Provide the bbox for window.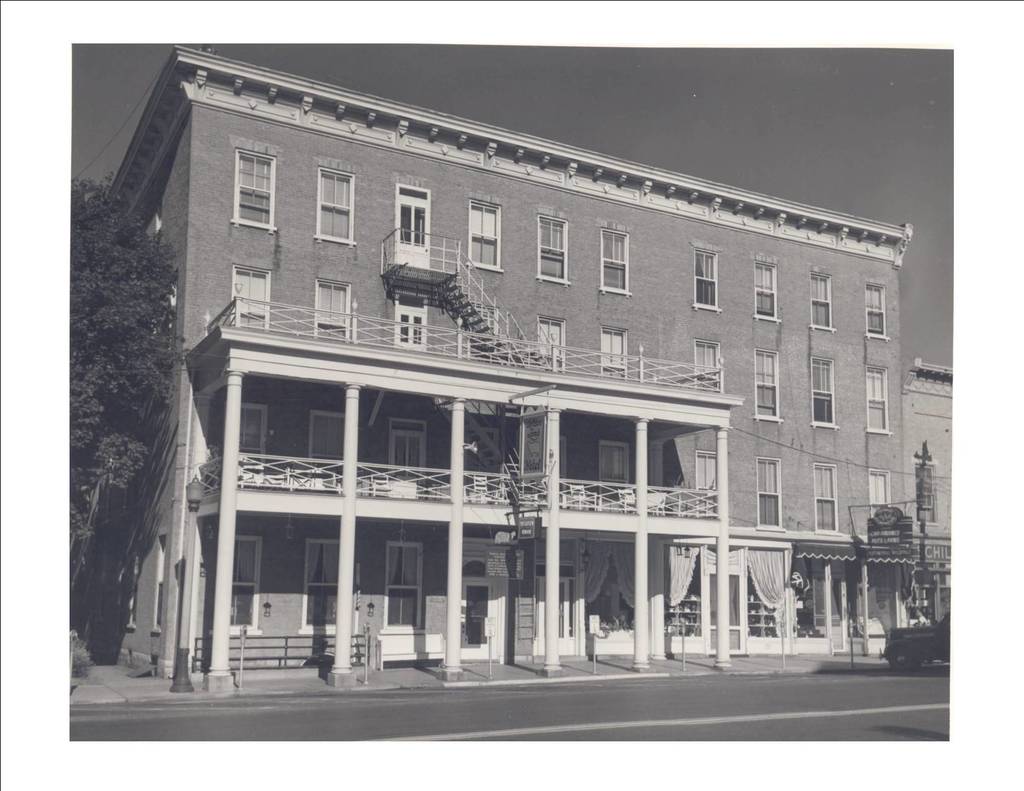
{"left": 539, "top": 214, "right": 566, "bottom": 285}.
